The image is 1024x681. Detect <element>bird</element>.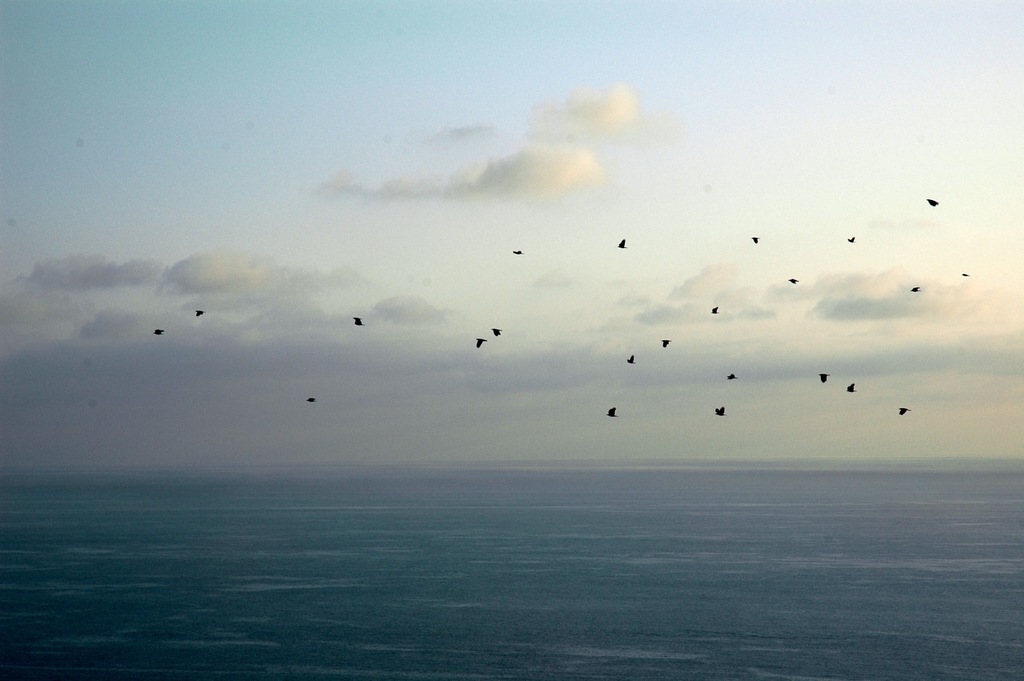
Detection: x1=746, y1=236, x2=762, y2=244.
